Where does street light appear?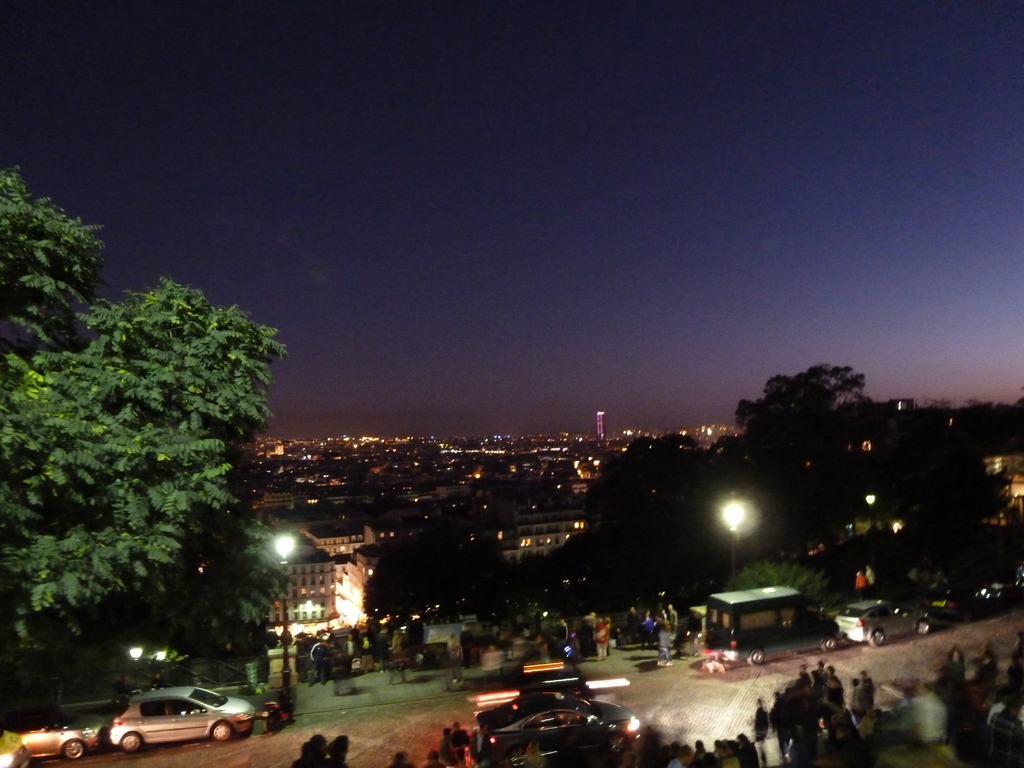
Appears at 274,529,305,726.
